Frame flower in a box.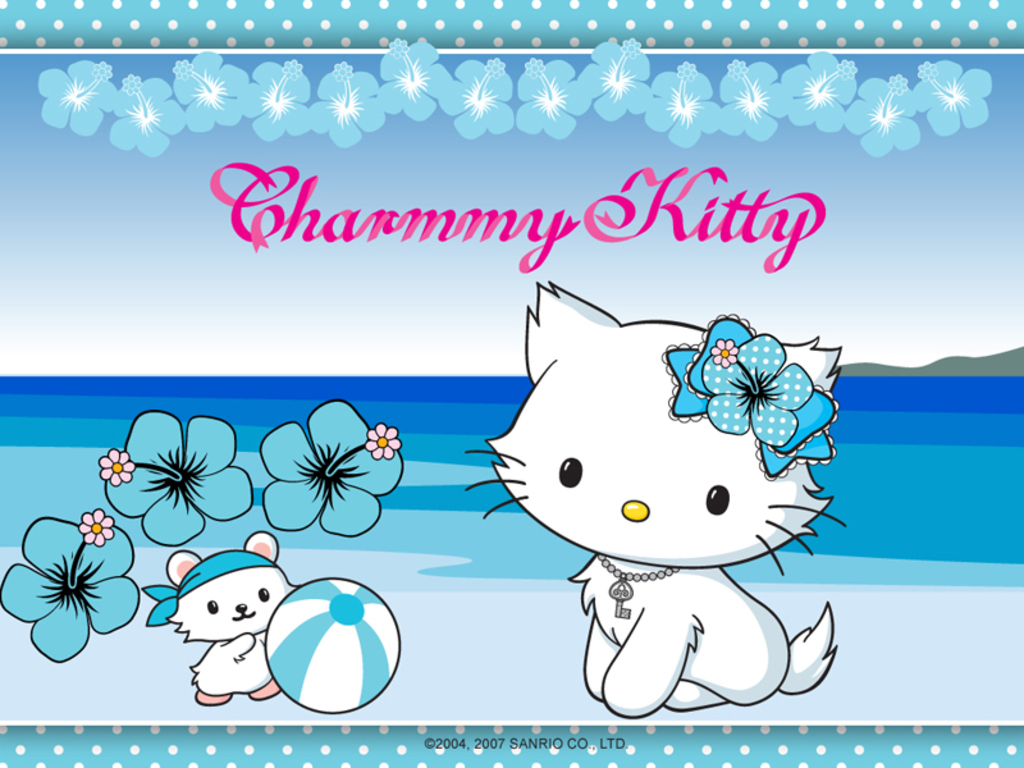
Rect(845, 73, 922, 159).
